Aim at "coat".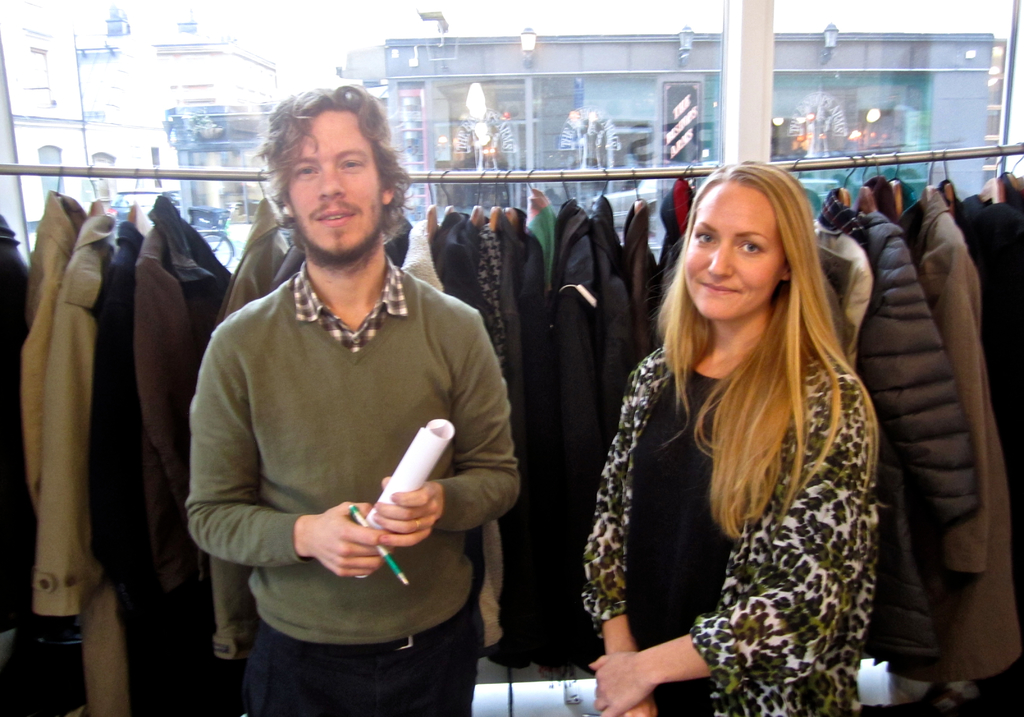
Aimed at region(582, 345, 881, 716).
